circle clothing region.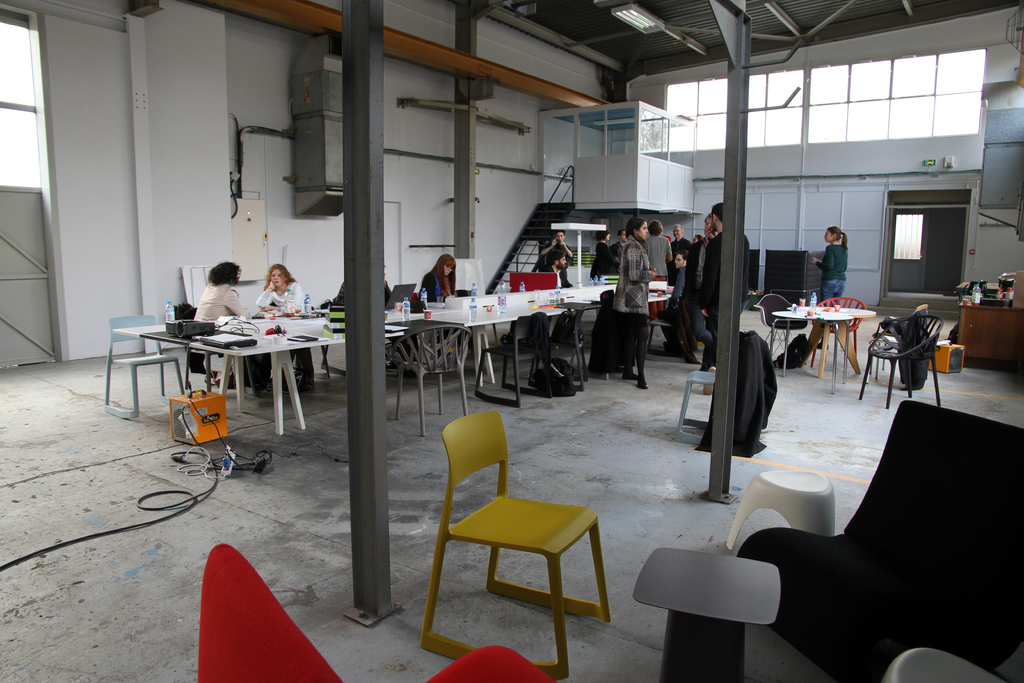
Region: 255,279,308,314.
